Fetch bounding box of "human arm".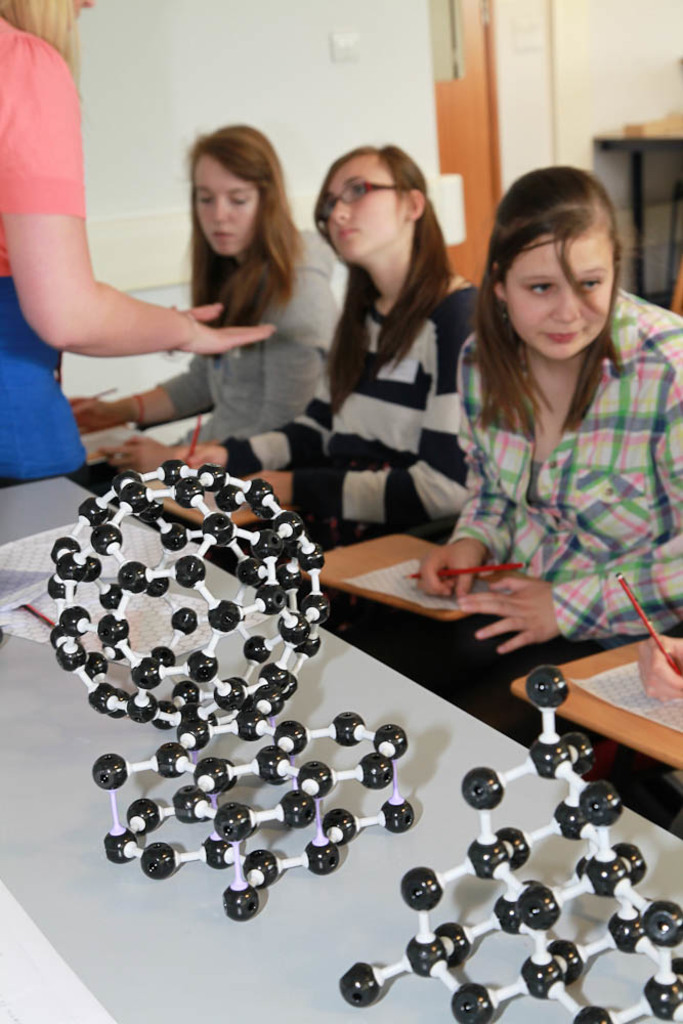
Bbox: x1=421 y1=354 x2=508 y2=607.
